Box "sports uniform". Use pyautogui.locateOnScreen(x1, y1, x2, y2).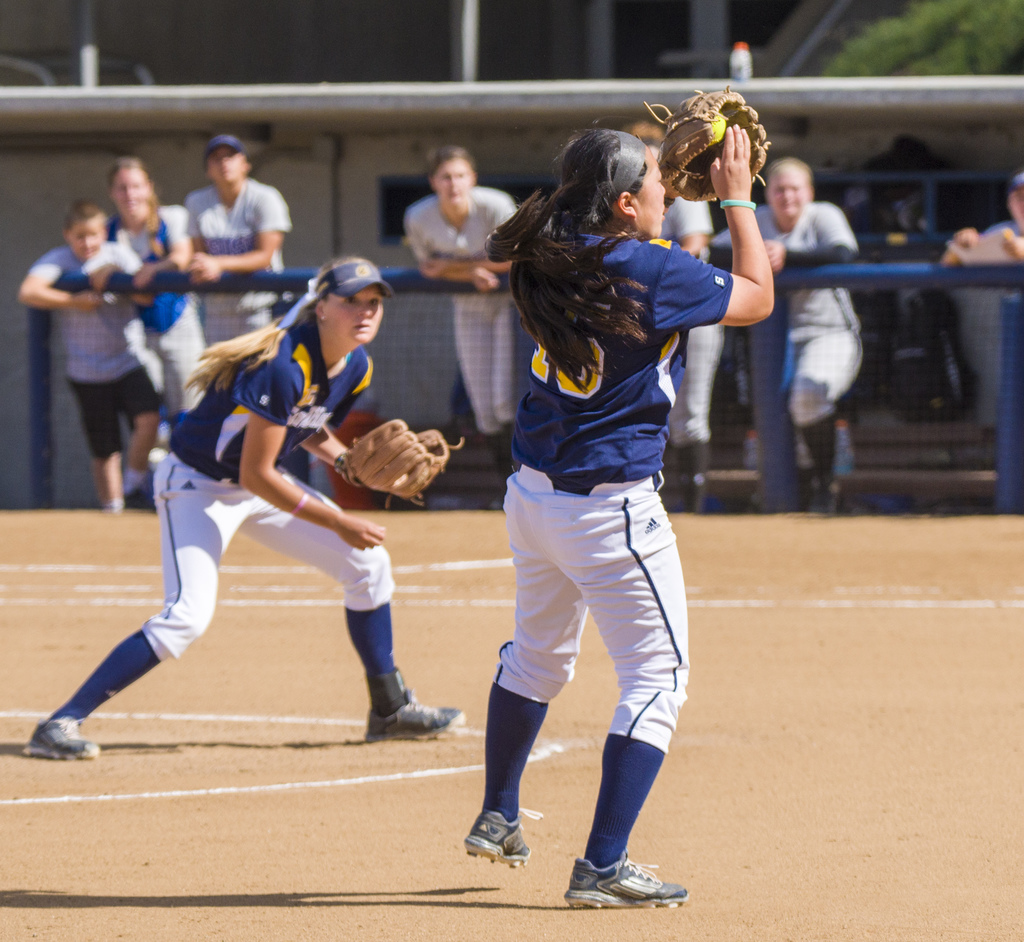
pyautogui.locateOnScreen(49, 313, 417, 716).
